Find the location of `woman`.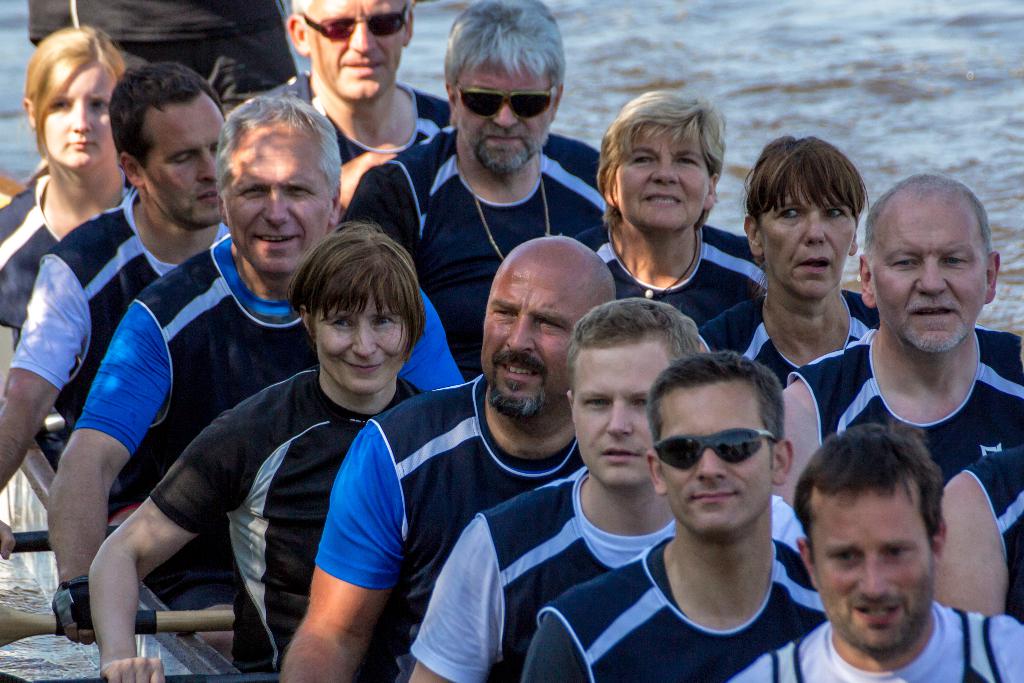
Location: l=561, t=81, r=771, b=323.
